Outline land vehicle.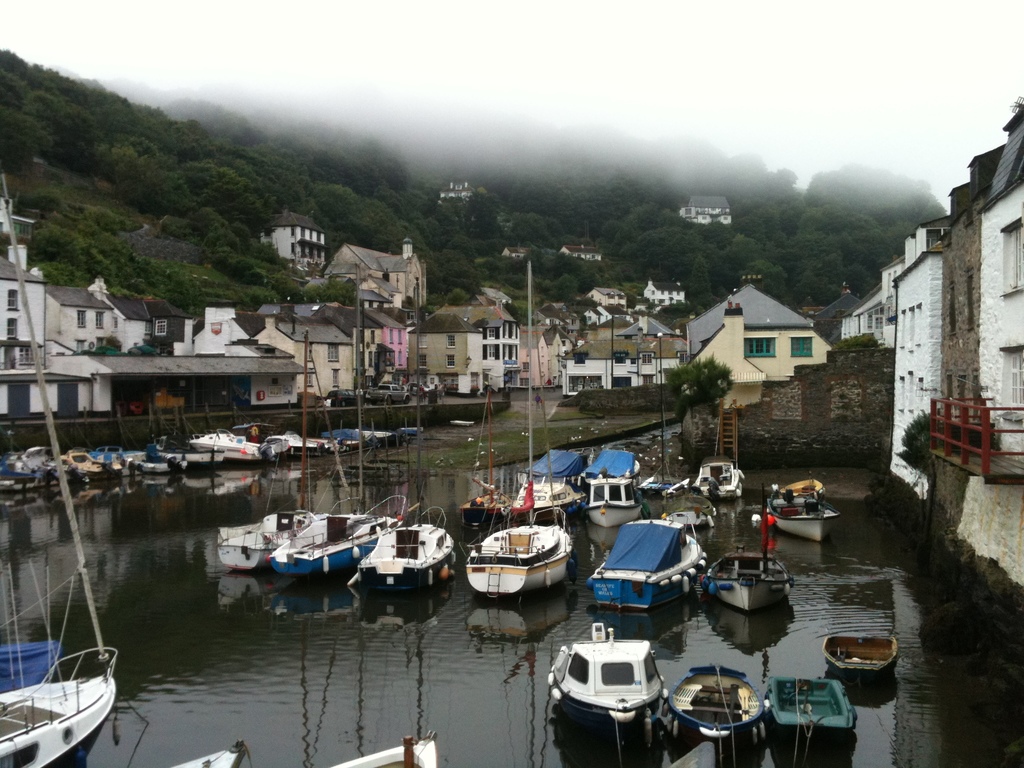
Outline: (561, 641, 672, 755).
